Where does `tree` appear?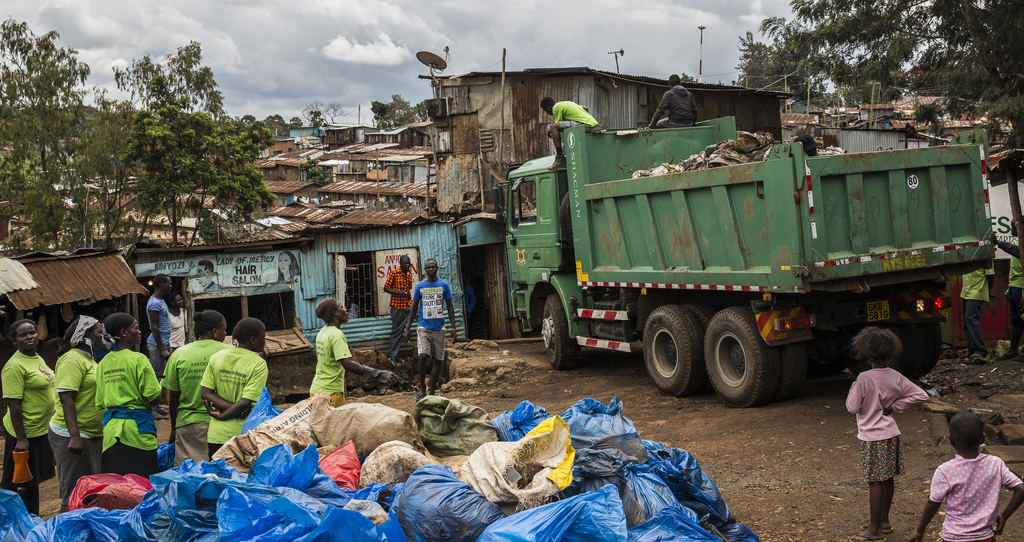
Appears at left=77, top=38, right=268, bottom=256.
